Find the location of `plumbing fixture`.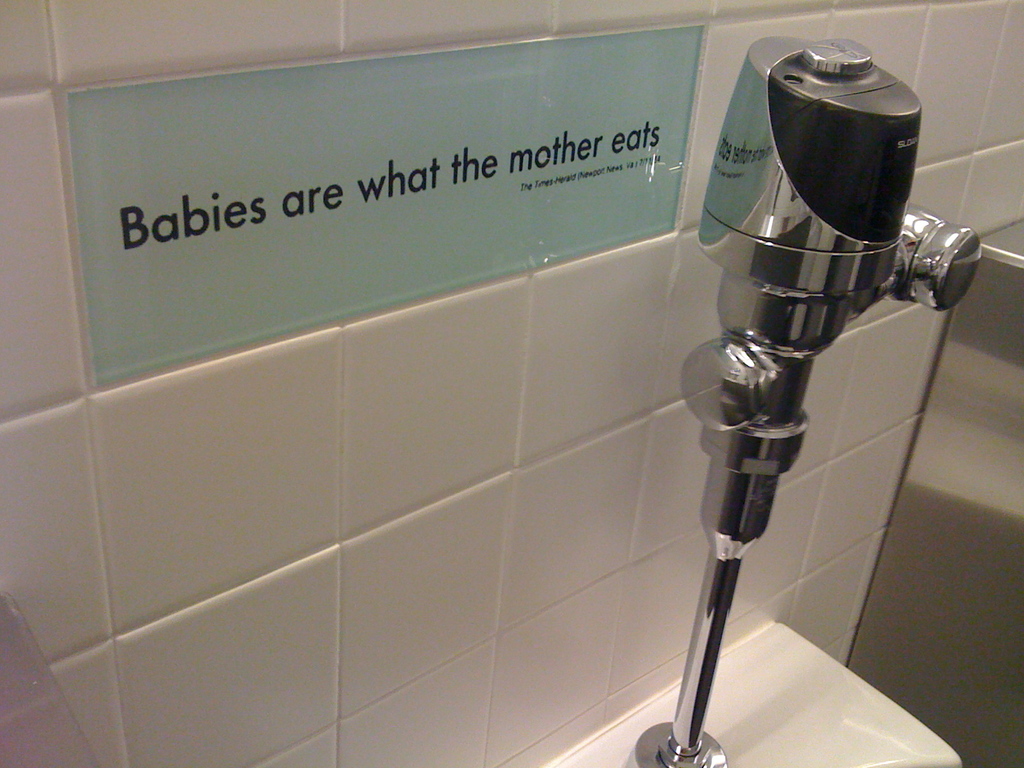
Location: {"left": 623, "top": 0, "right": 1023, "bottom": 723}.
